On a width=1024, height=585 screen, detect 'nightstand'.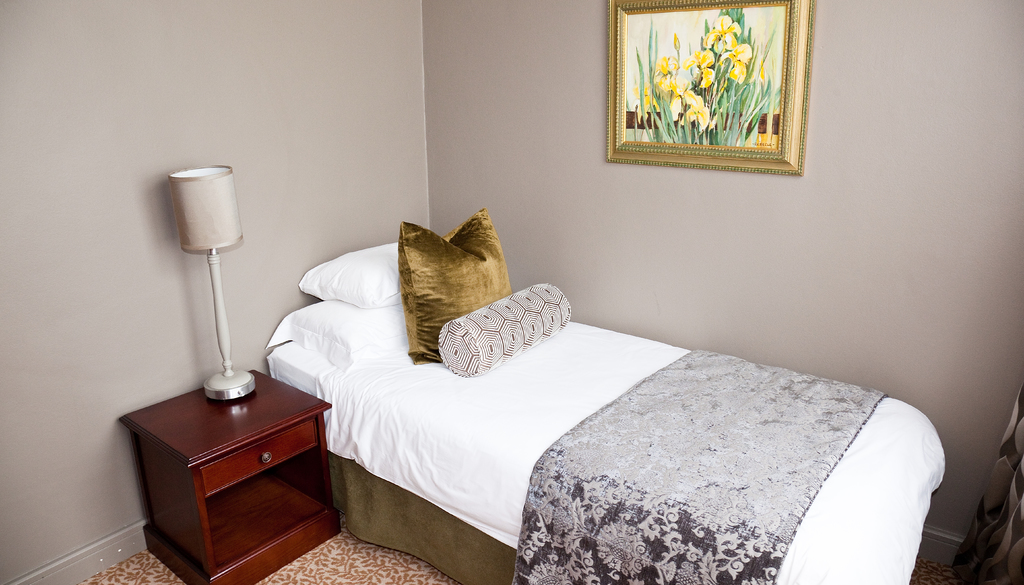
pyautogui.locateOnScreen(122, 371, 329, 584).
